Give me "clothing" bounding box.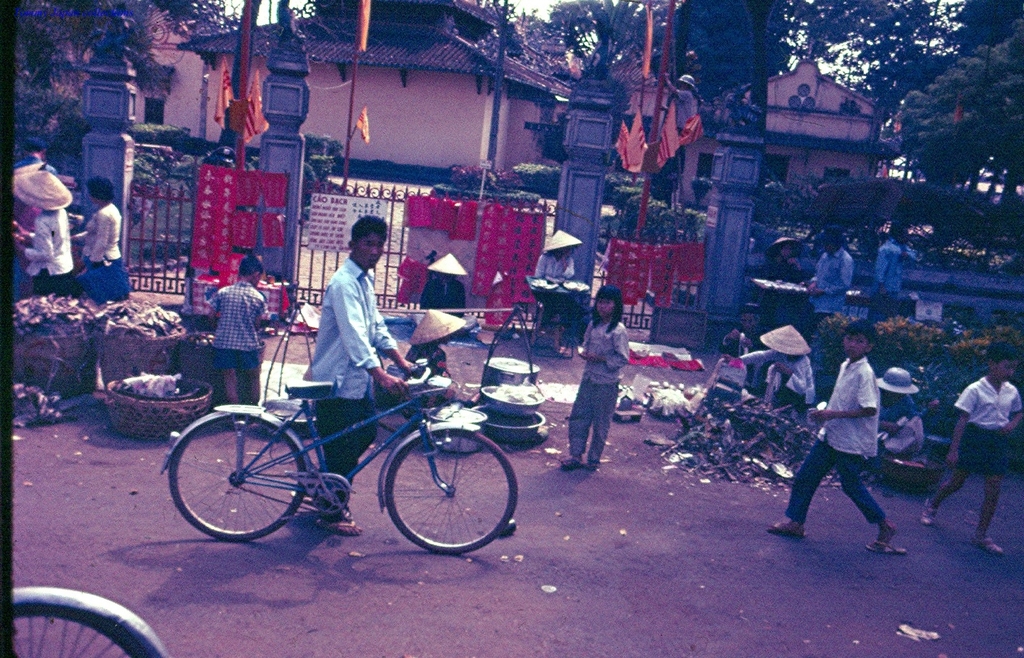
box(568, 317, 632, 460).
